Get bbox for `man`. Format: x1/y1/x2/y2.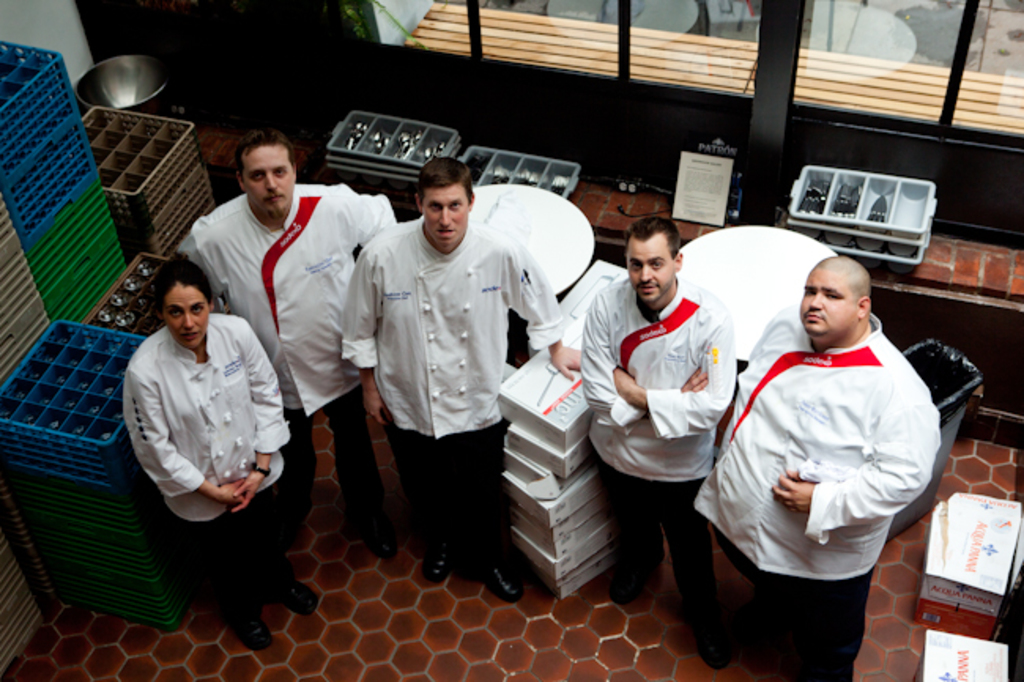
578/214/739/627.
